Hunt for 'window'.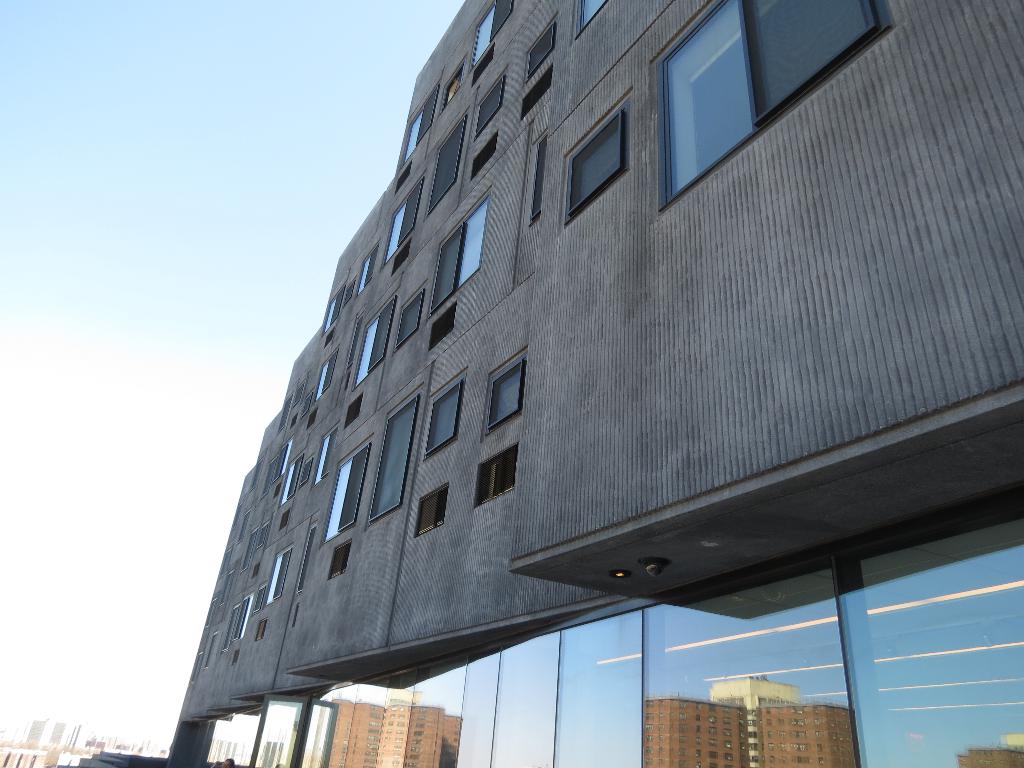
Hunted down at (559,95,633,220).
